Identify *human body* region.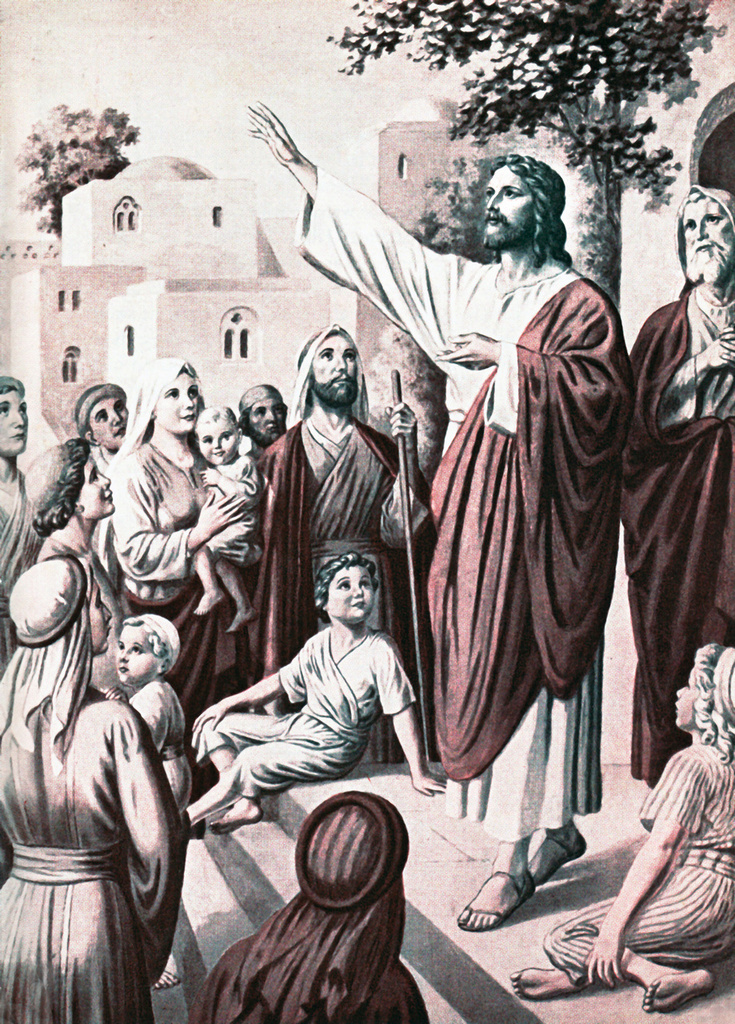
Region: [232,89,642,934].
